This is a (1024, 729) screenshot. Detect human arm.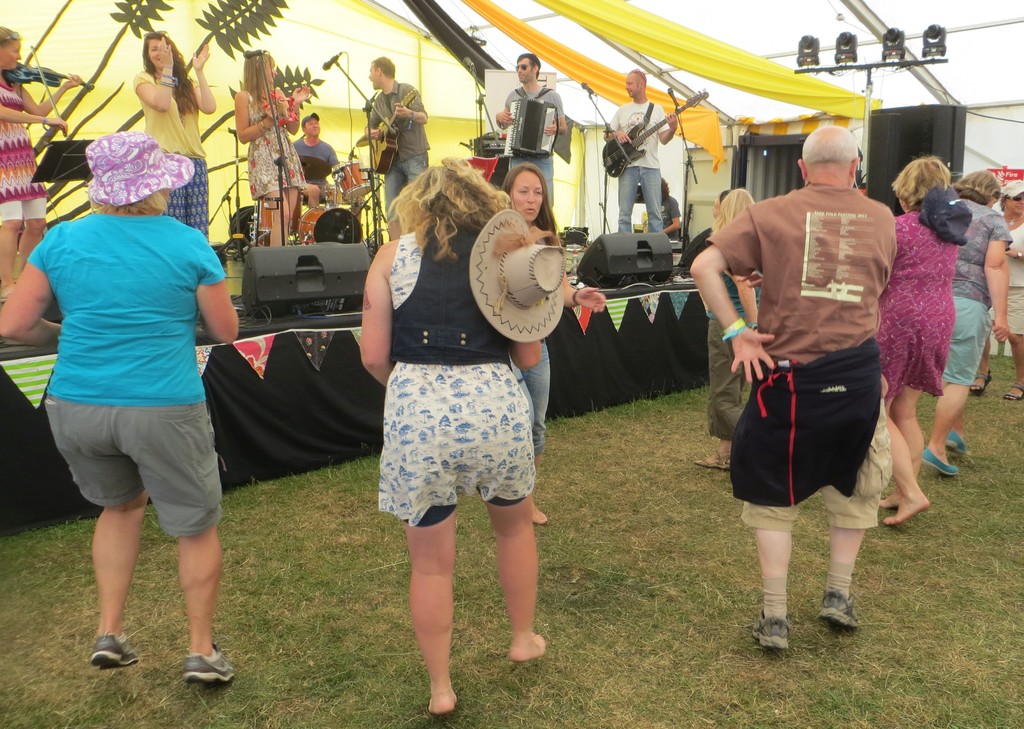
[left=237, top=89, right=276, bottom=141].
